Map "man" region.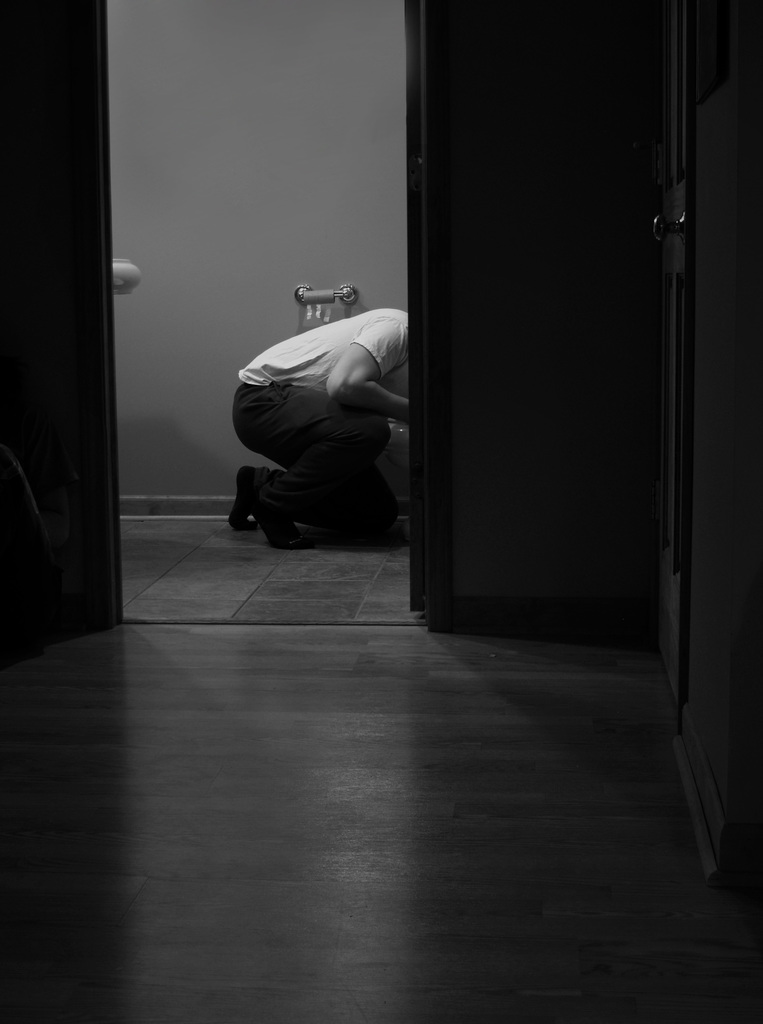
Mapped to (234, 301, 422, 564).
